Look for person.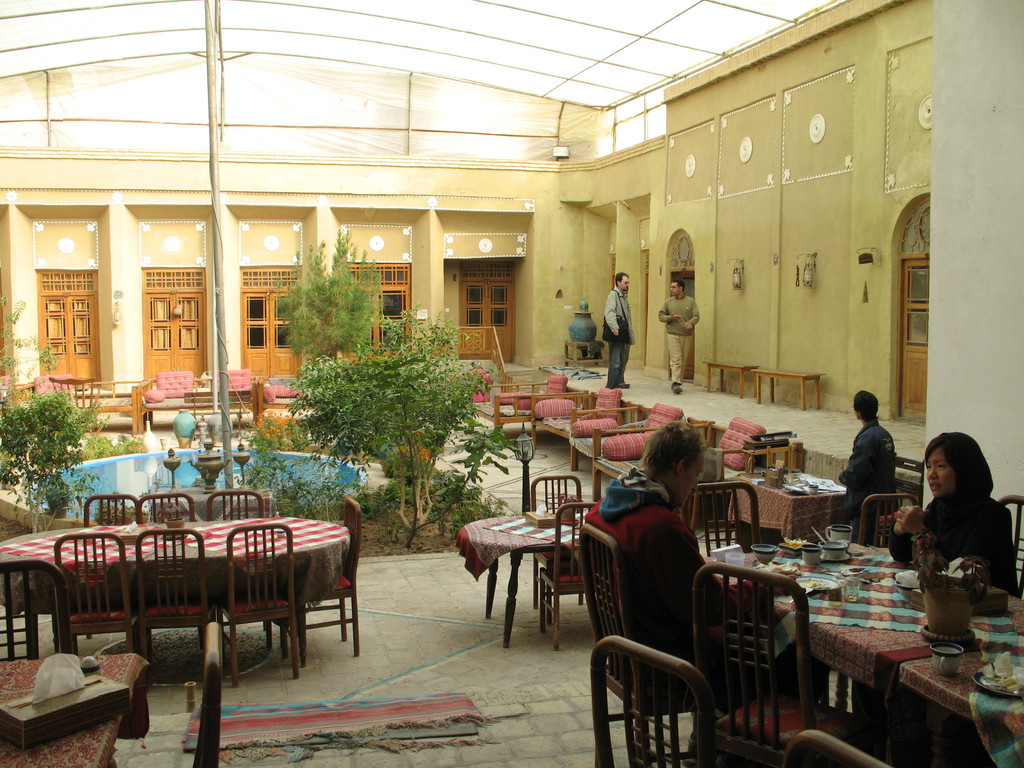
Found: bbox(602, 274, 636, 387).
